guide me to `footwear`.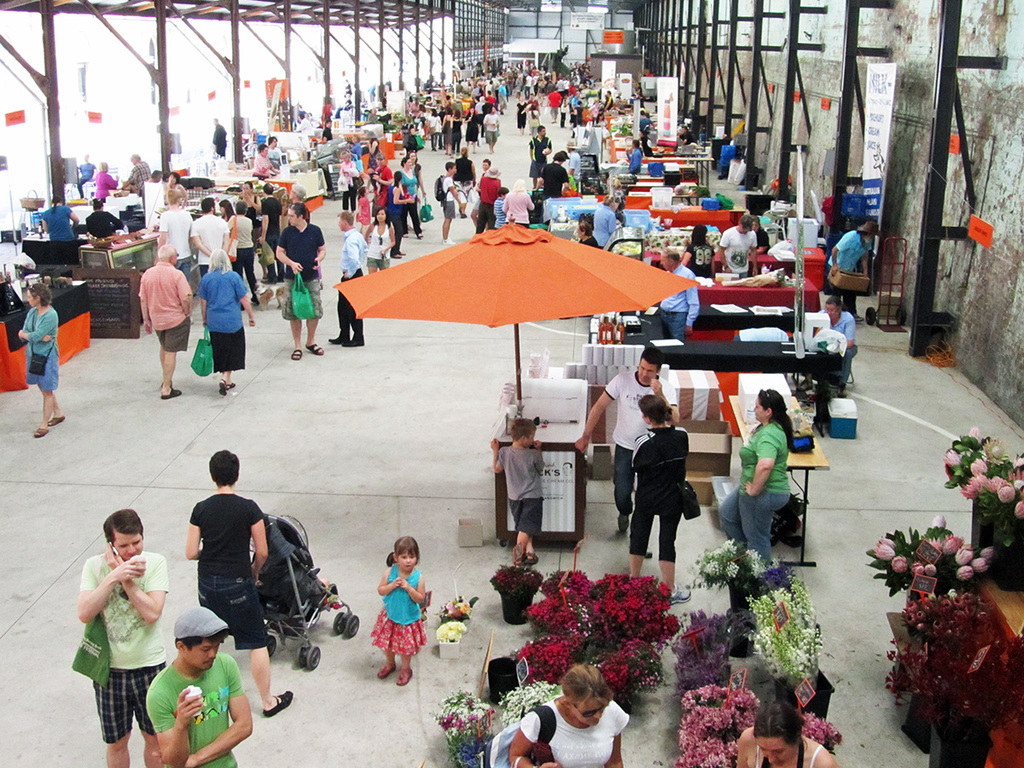
Guidance: 330:330:349:346.
